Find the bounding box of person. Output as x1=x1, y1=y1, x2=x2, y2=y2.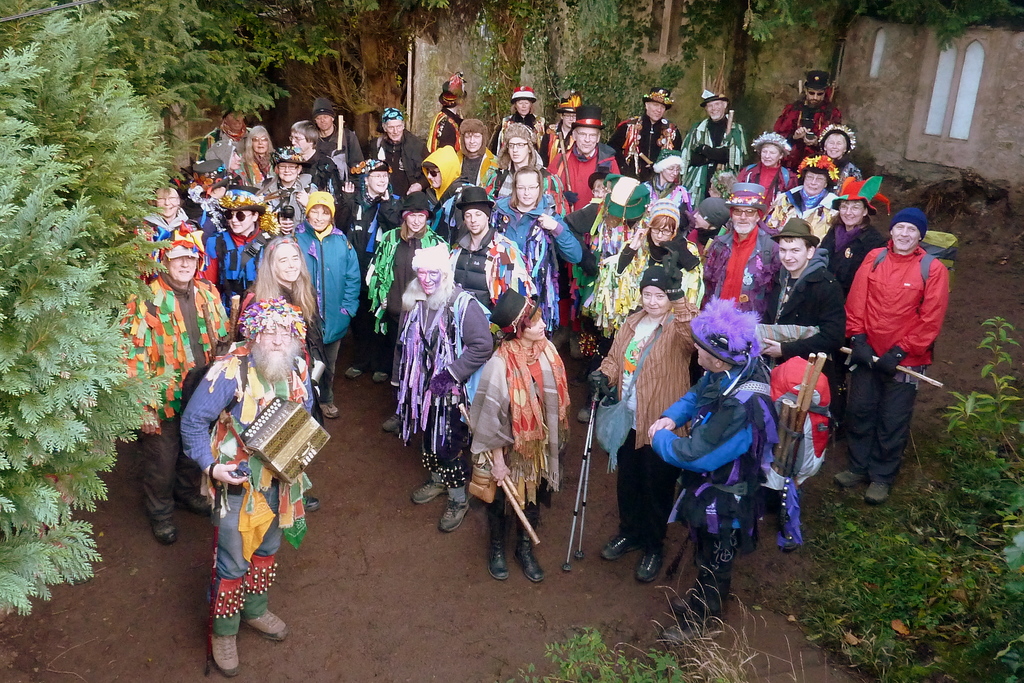
x1=191, y1=181, x2=284, y2=302.
